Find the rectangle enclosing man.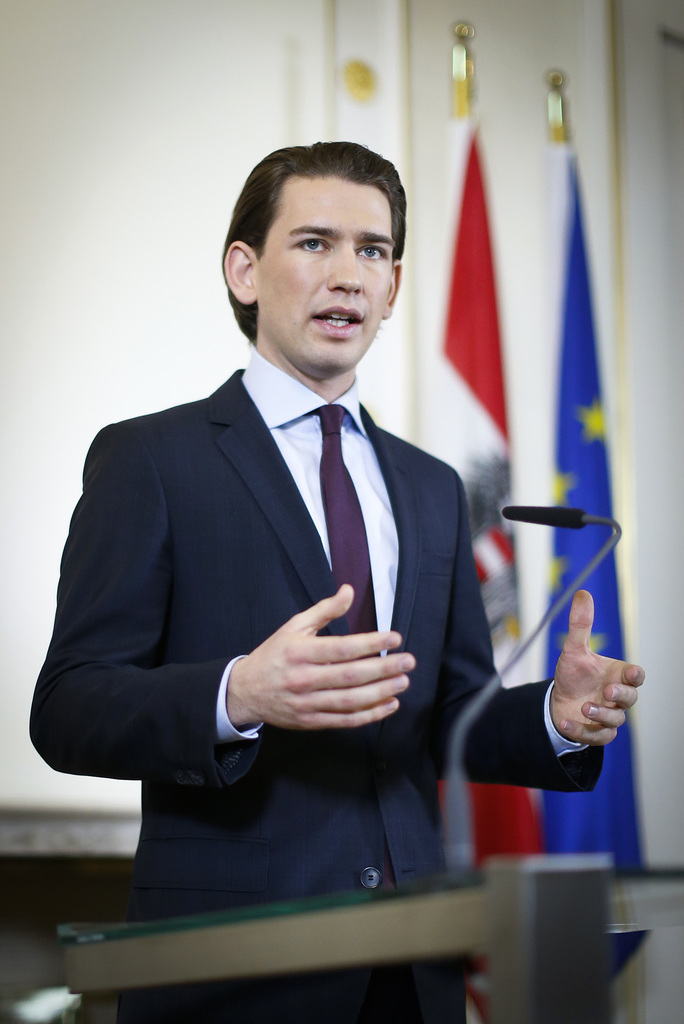
(46, 152, 550, 912).
